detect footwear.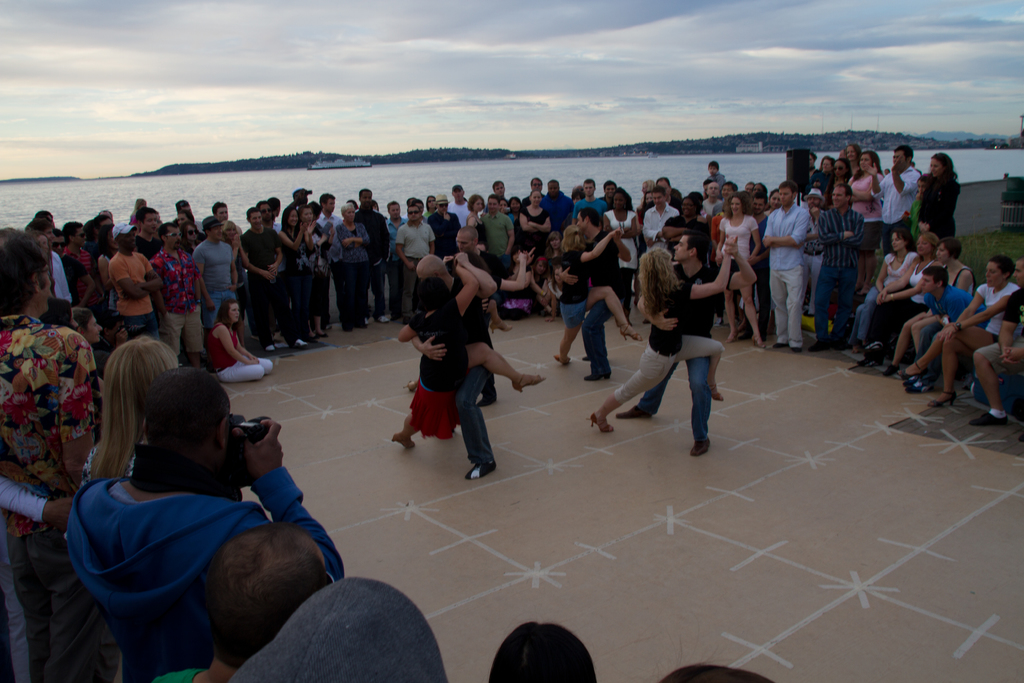
Detected at (x1=315, y1=333, x2=326, y2=340).
